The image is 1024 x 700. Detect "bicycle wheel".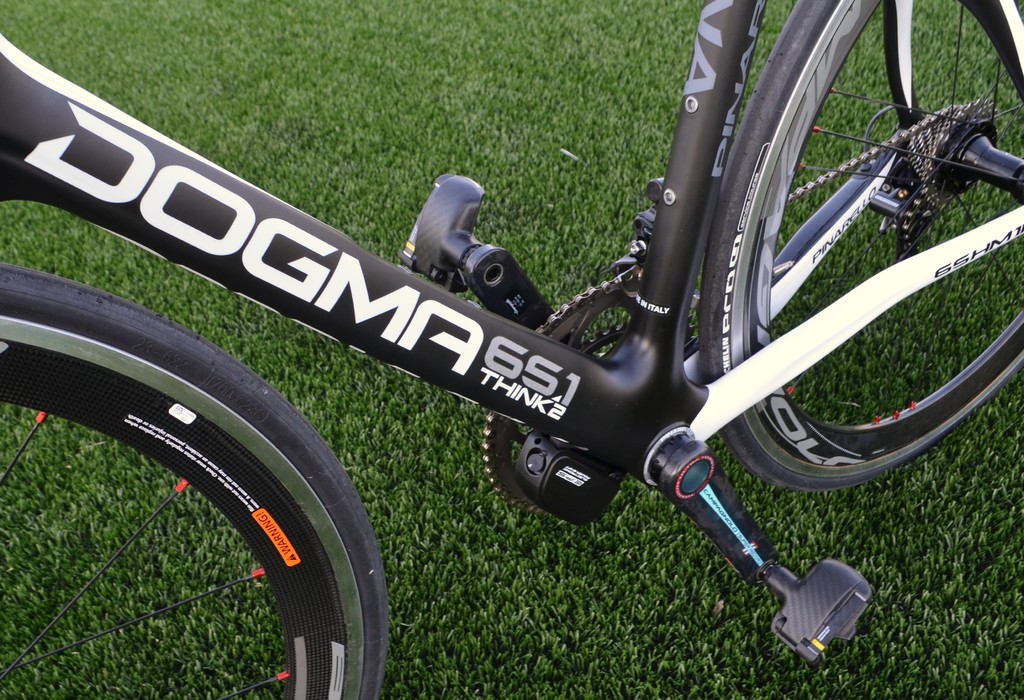
Detection: (698, 0, 1023, 491).
